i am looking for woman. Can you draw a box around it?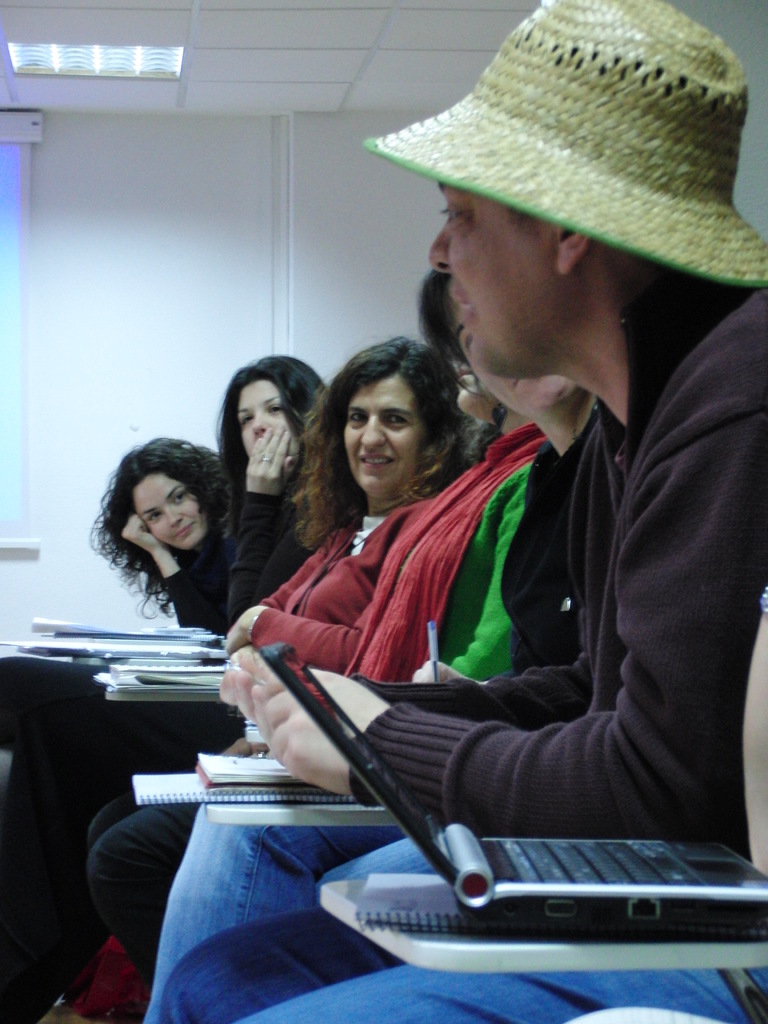
Sure, the bounding box is crop(0, 430, 310, 922).
